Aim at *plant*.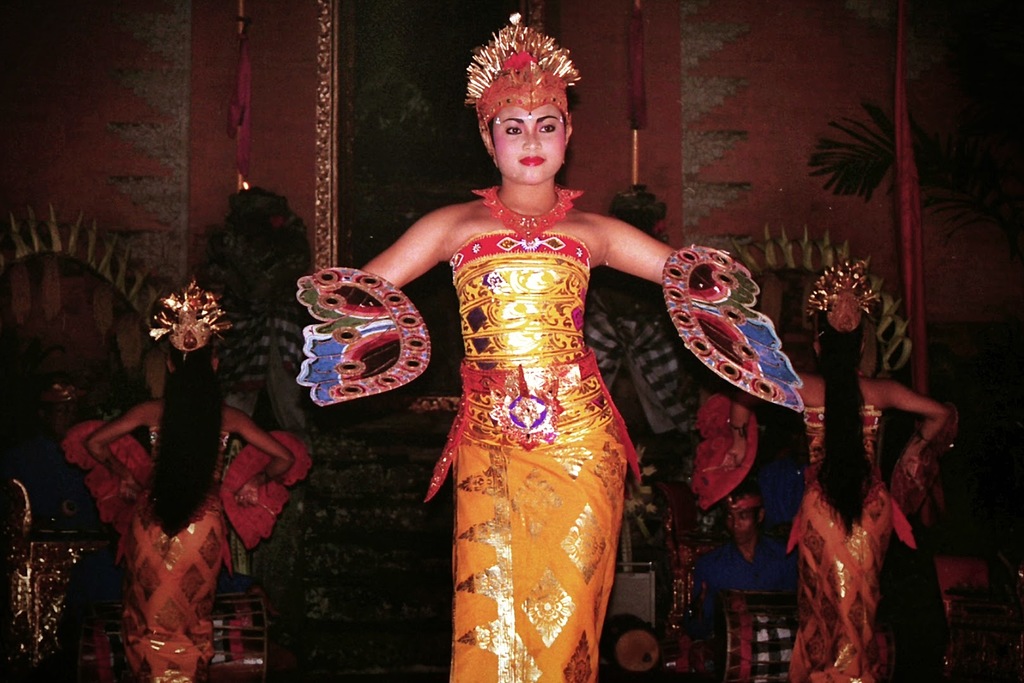
Aimed at [204, 177, 325, 312].
